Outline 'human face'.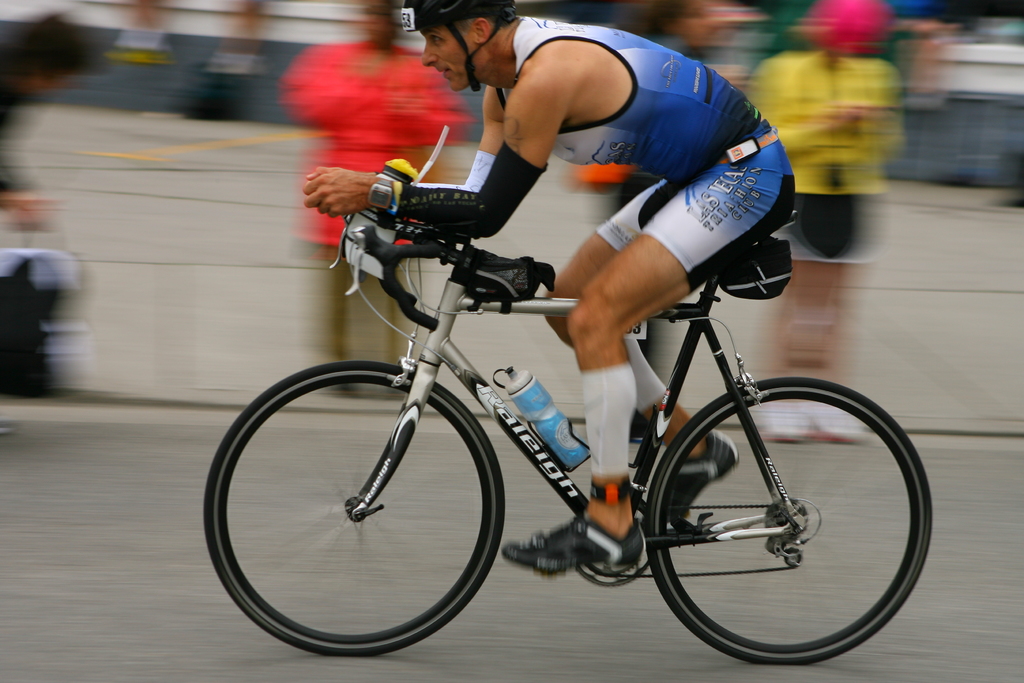
Outline: box=[419, 22, 489, 90].
